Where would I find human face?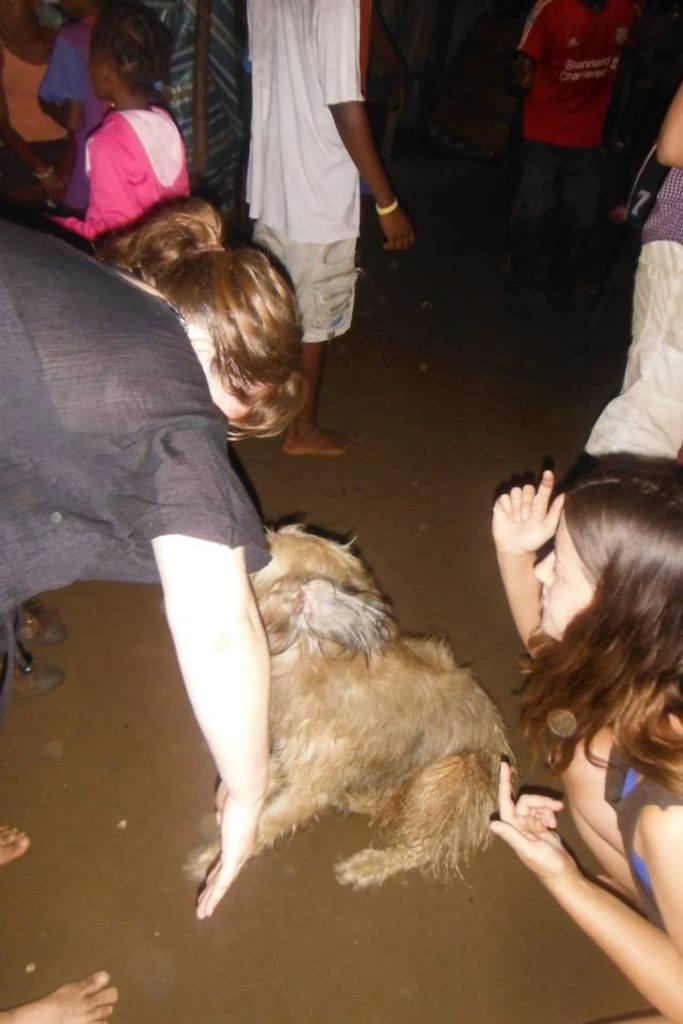
At (x1=529, y1=515, x2=597, y2=628).
